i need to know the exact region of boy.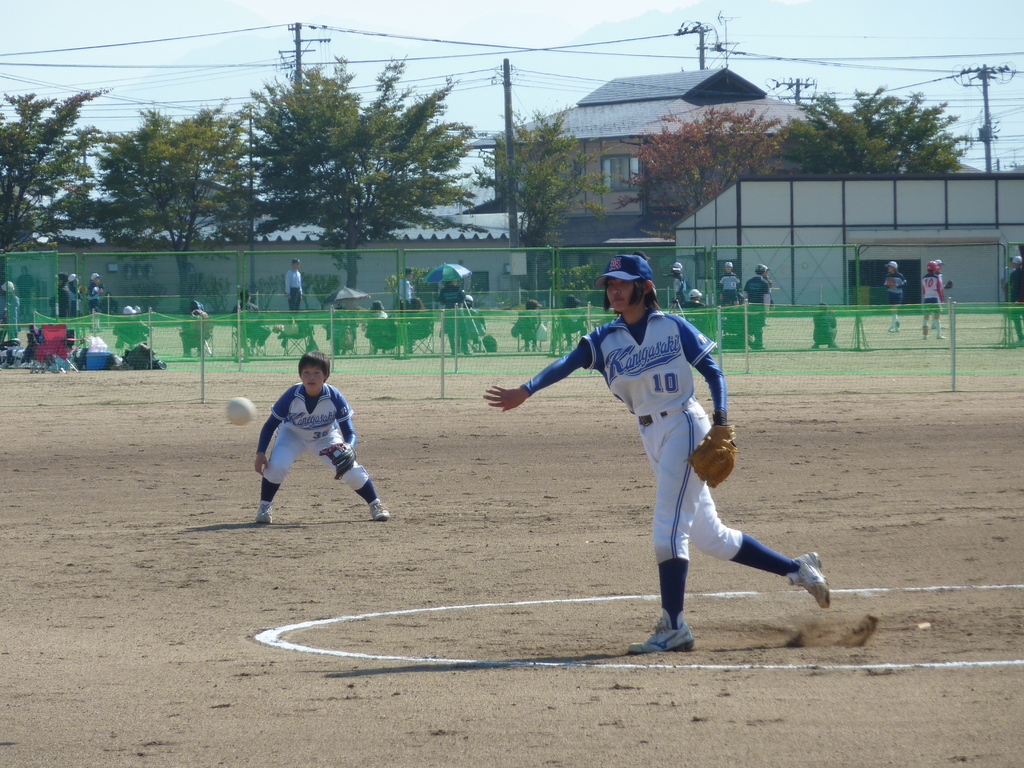
Region: box=[0, 278, 17, 347].
